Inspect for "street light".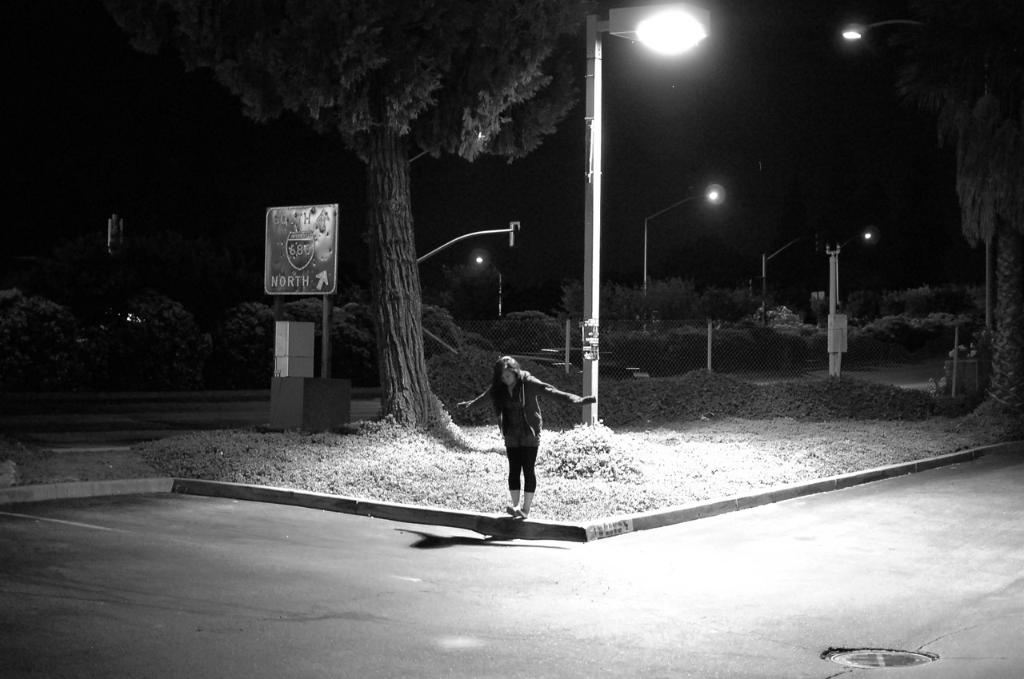
Inspection: <region>472, 246, 506, 314</region>.
